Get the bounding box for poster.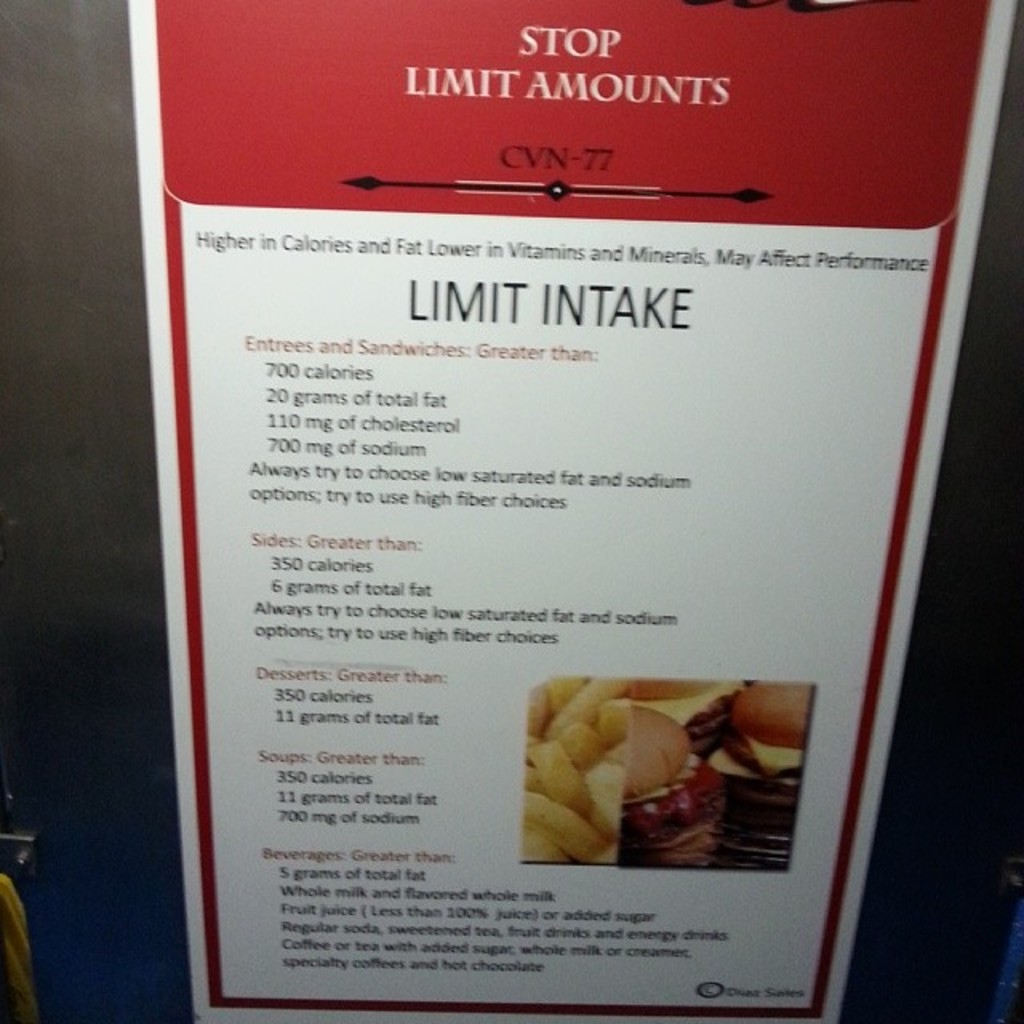
(x1=125, y1=0, x2=1022, y2=1022).
